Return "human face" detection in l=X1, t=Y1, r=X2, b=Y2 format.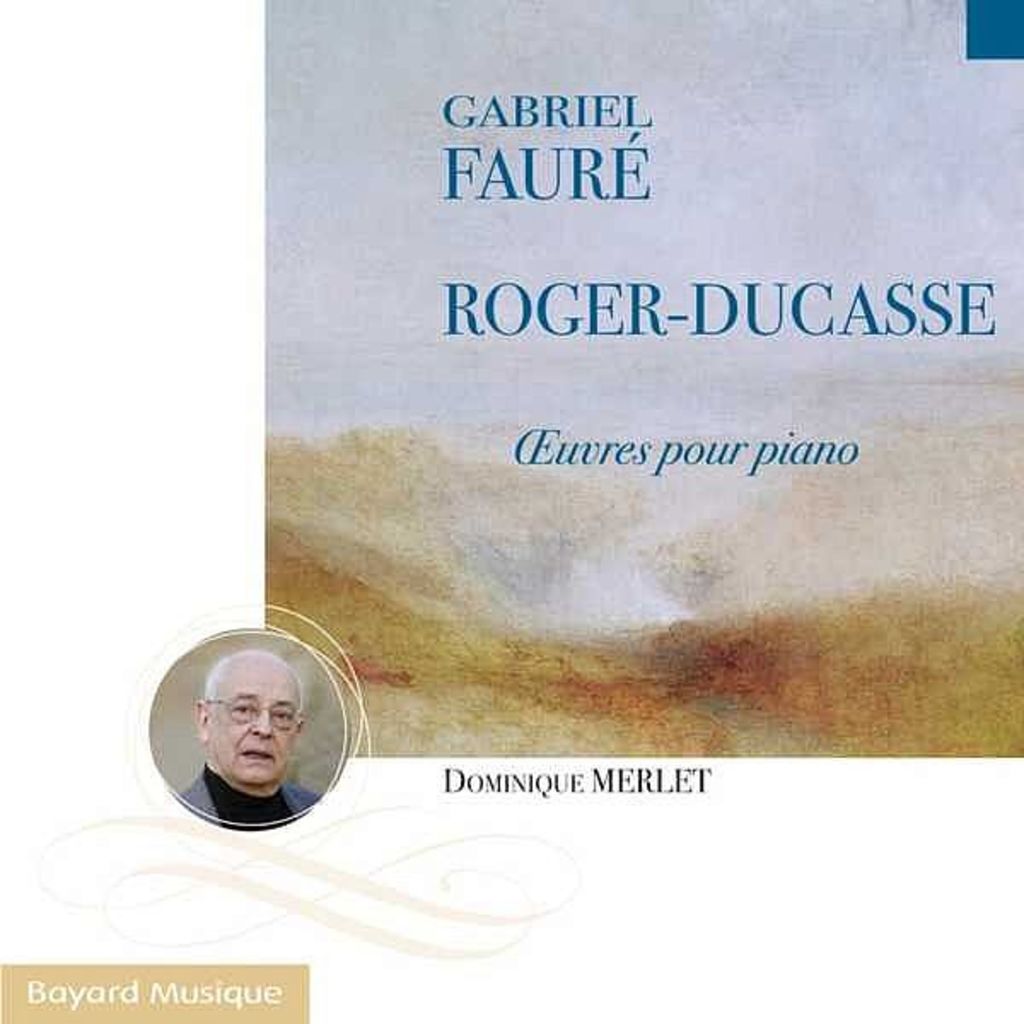
l=207, t=664, r=297, b=783.
